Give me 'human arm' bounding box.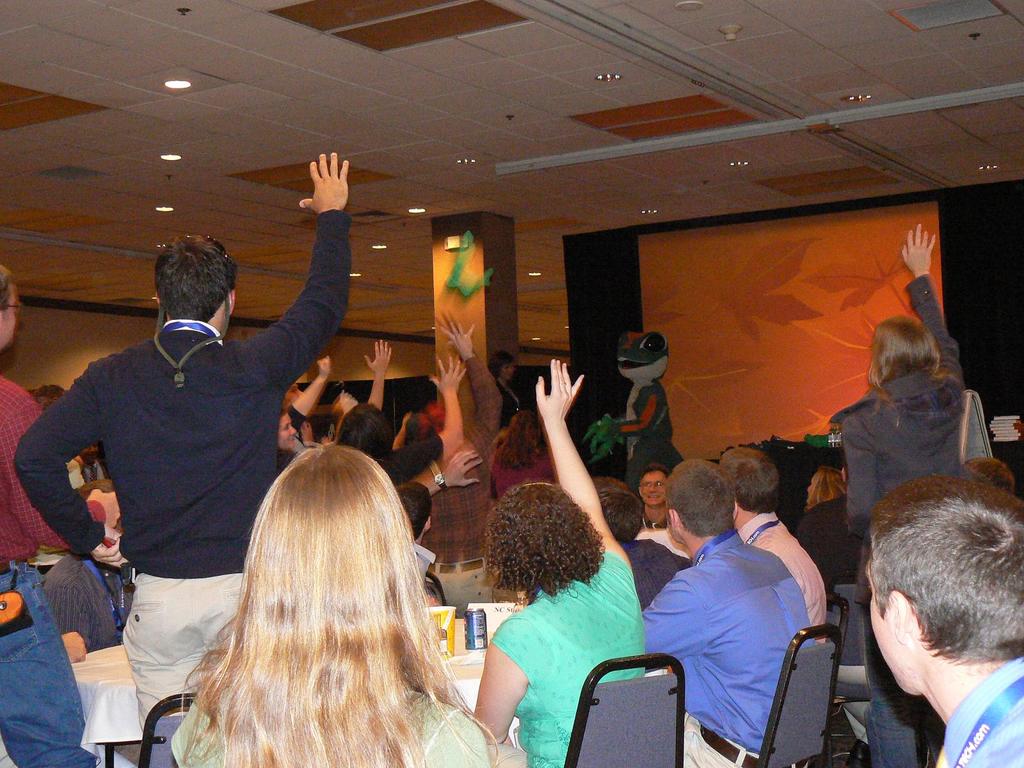
[left=369, top=336, right=396, bottom=412].
